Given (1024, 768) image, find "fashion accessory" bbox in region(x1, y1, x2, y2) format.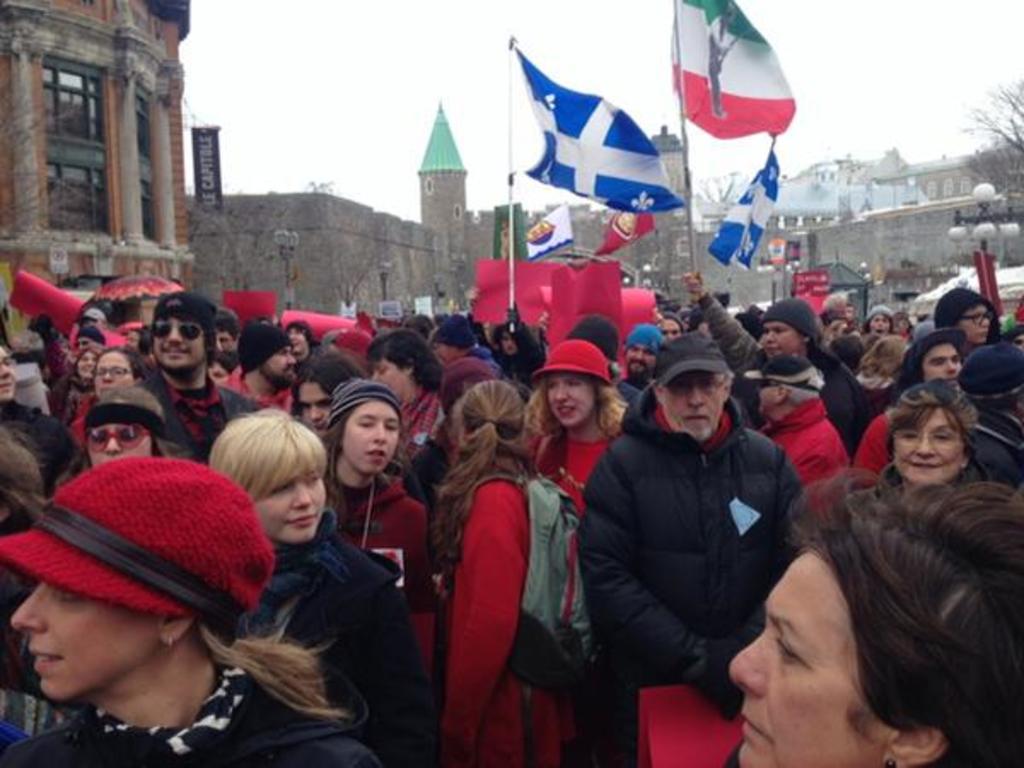
region(326, 375, 399, 420).
